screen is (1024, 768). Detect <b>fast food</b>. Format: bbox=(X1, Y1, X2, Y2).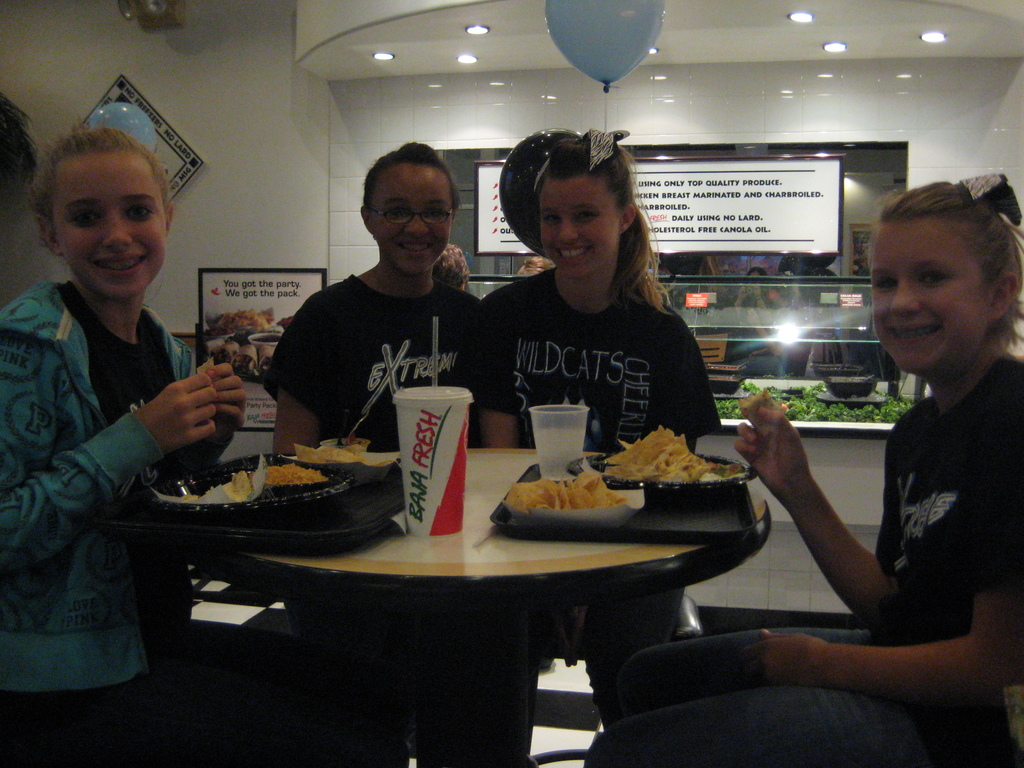
bbox=(220, 333, 252, 372).
